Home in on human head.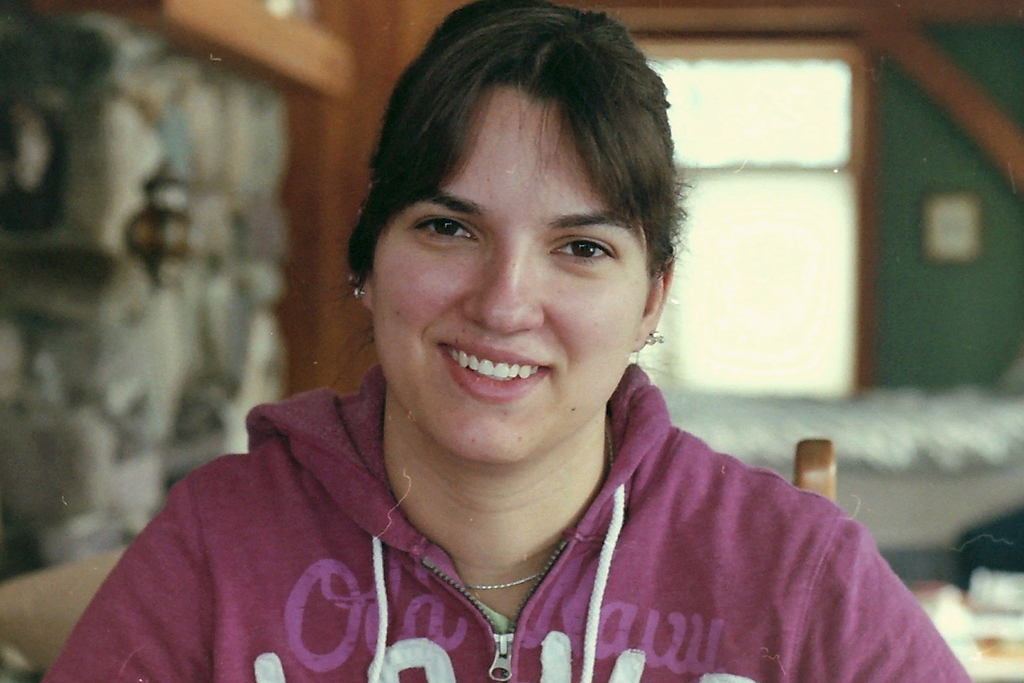
Homed in at box(364, 4, 680, 429).
